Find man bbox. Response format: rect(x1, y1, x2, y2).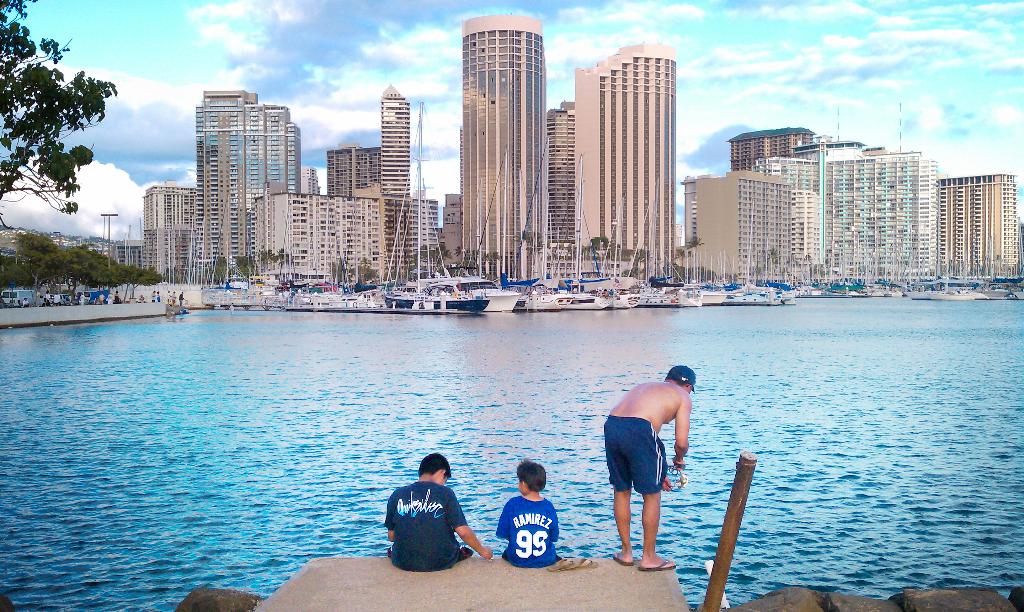
rect(179, 290, 185, 307).
